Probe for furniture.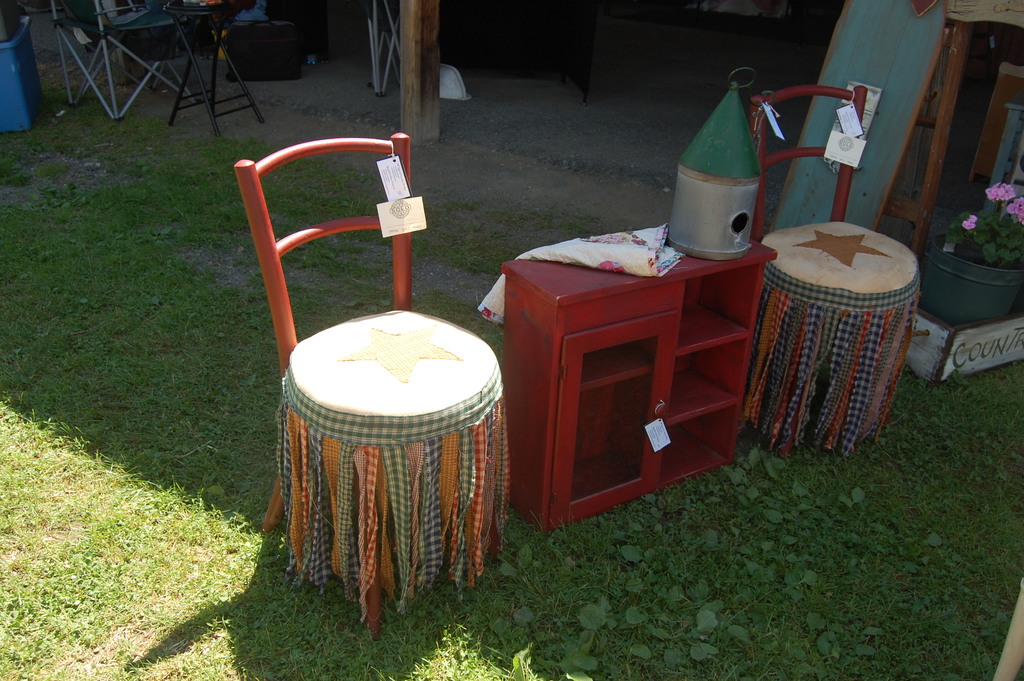
Probe result: bbox=[365, 0, 401, 97].
